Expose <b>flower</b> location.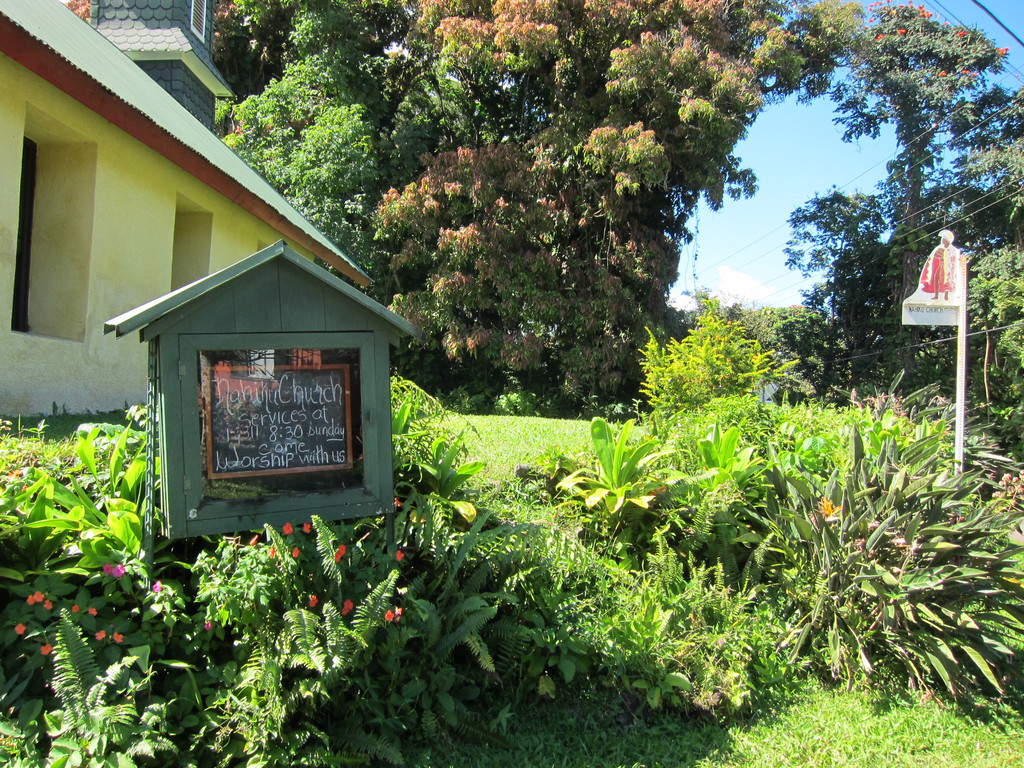
Exposed at (15, 620, 29, 638).
